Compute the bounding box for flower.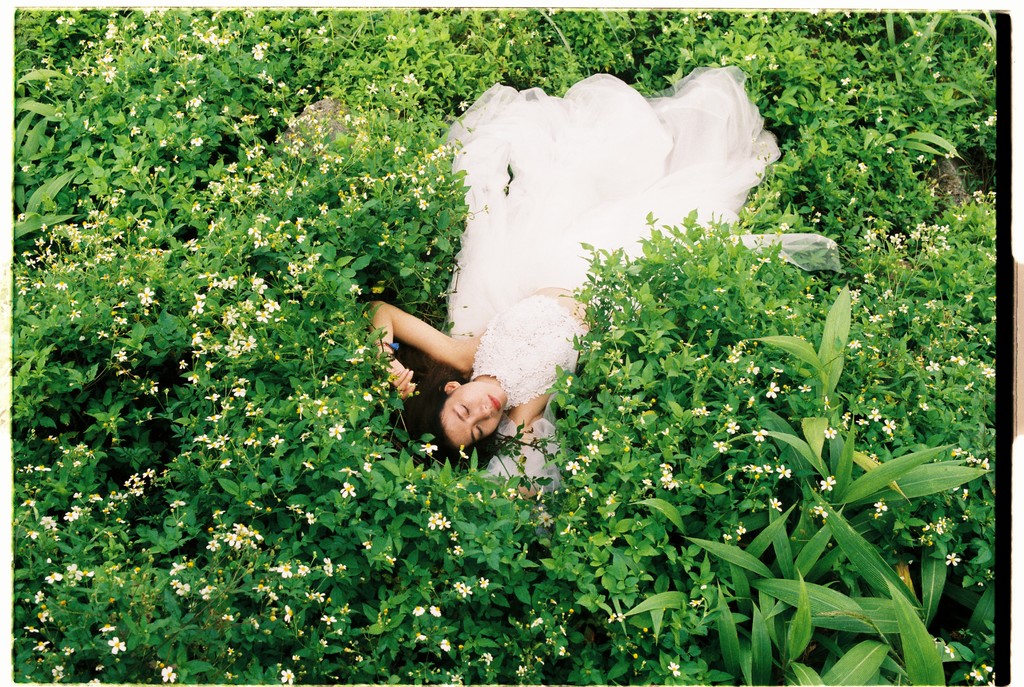
detection(925, 57, 931, 62).
